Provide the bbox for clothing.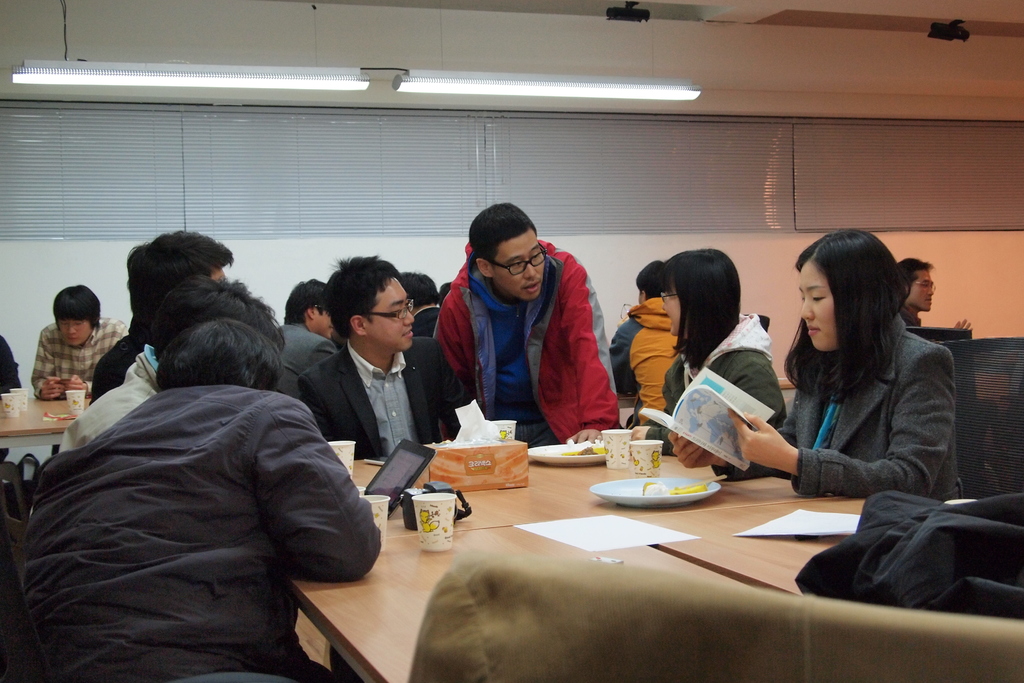
{"left": 32, "top": 320, "right": 138, "bottom": 407}.
